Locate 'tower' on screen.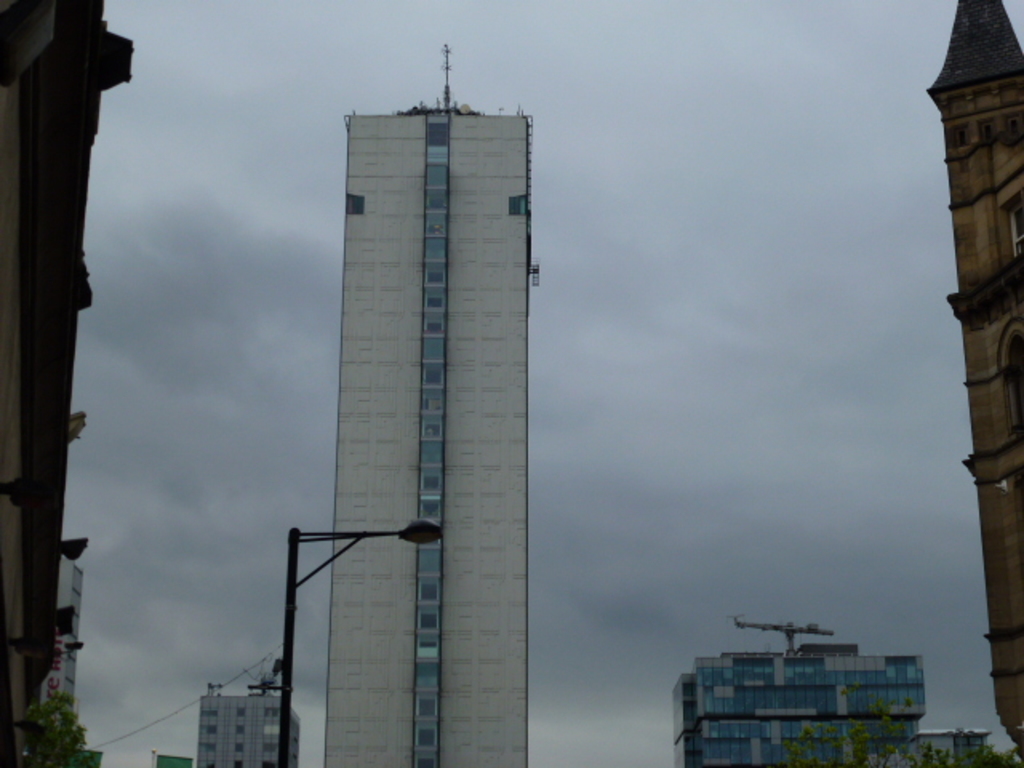
On screen at bbox=(674, 646, 939, 763).
